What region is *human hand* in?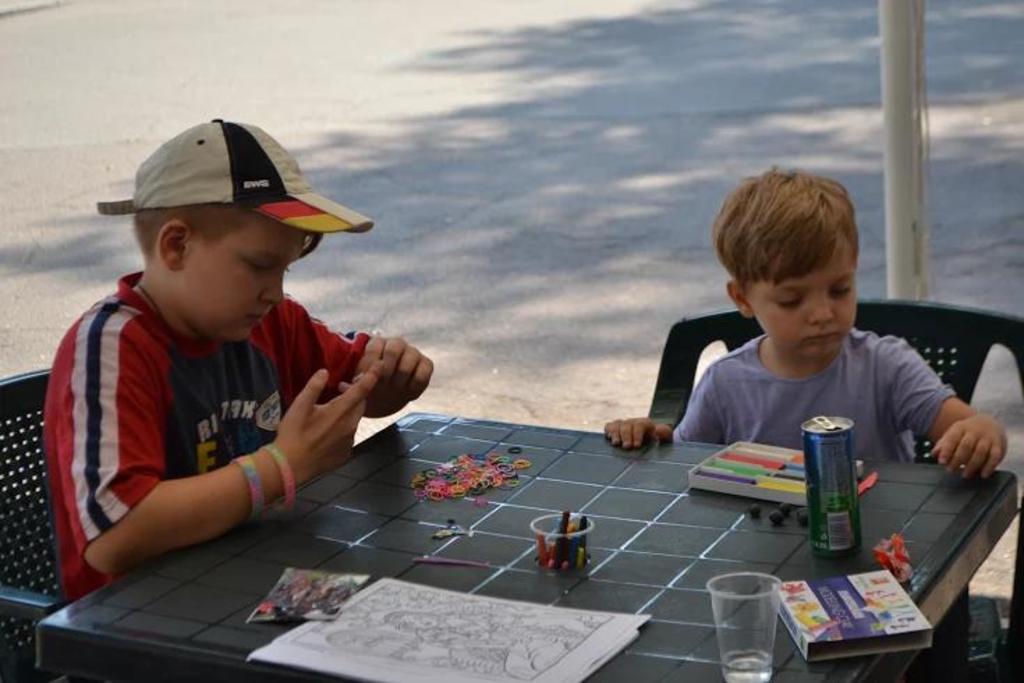
[602, 415, 676, 450].
